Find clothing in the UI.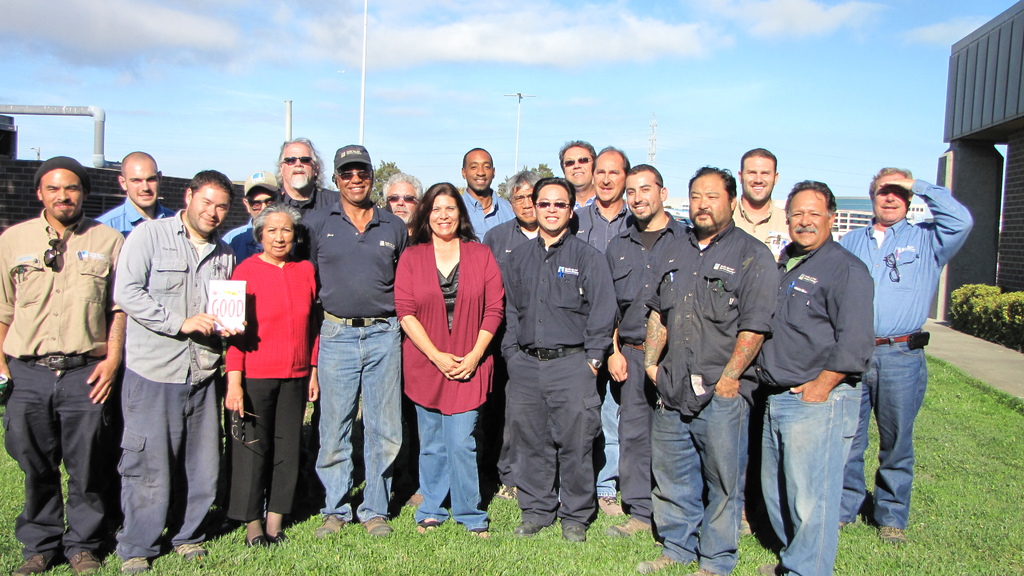
UI element at rect(298, 191, 413, 519).
